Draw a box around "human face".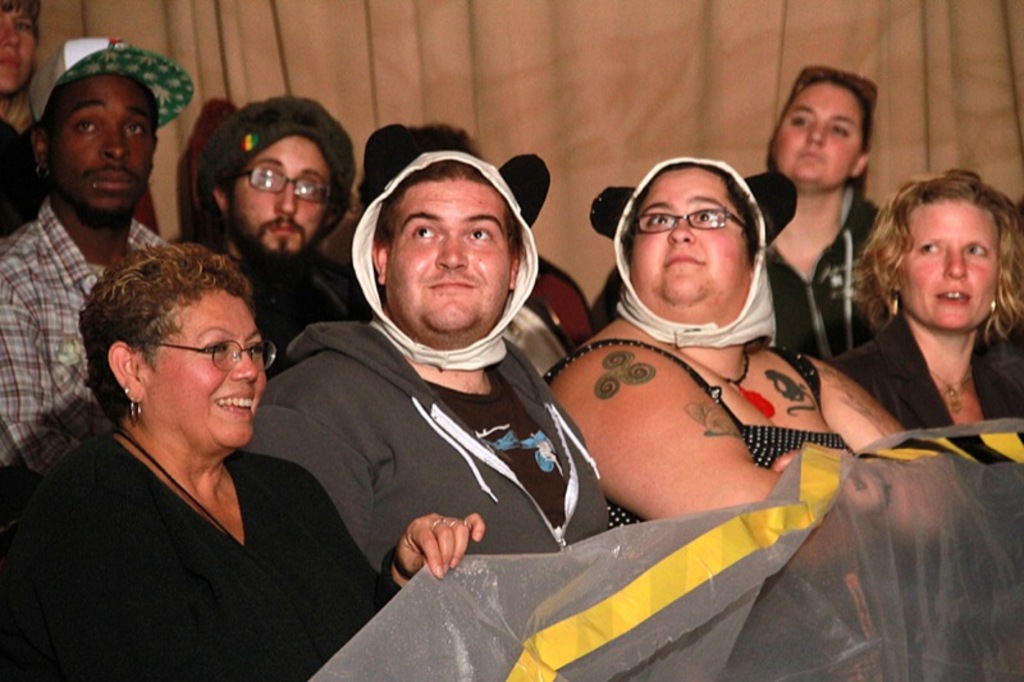
151,282,270,464.
